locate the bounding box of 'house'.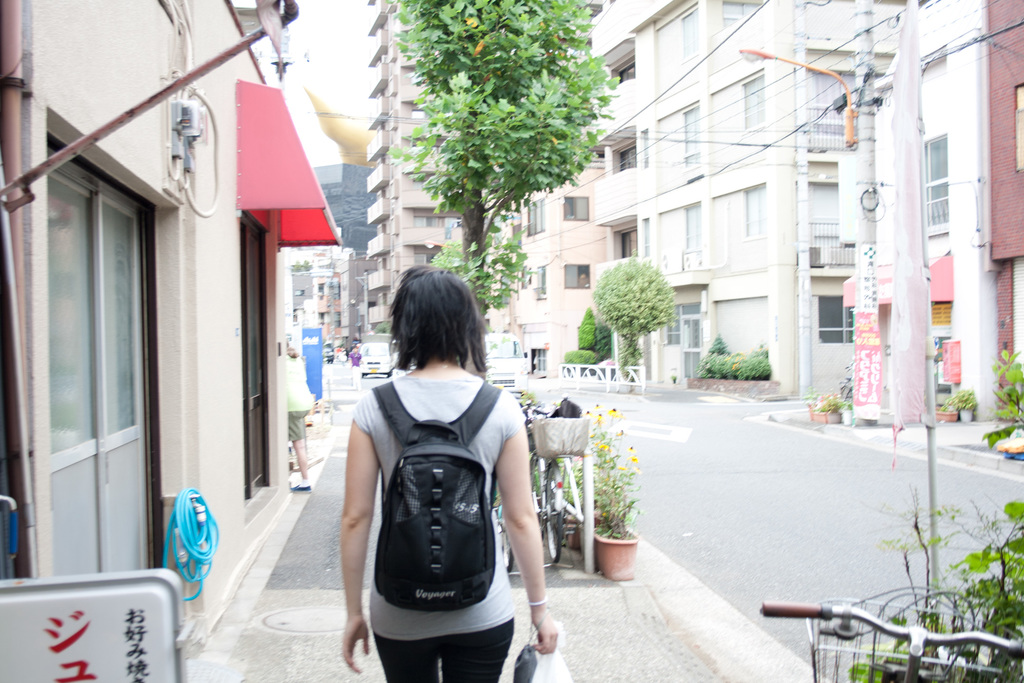
Bounding box: (left=569, top=0, right=928, bottom=400).
